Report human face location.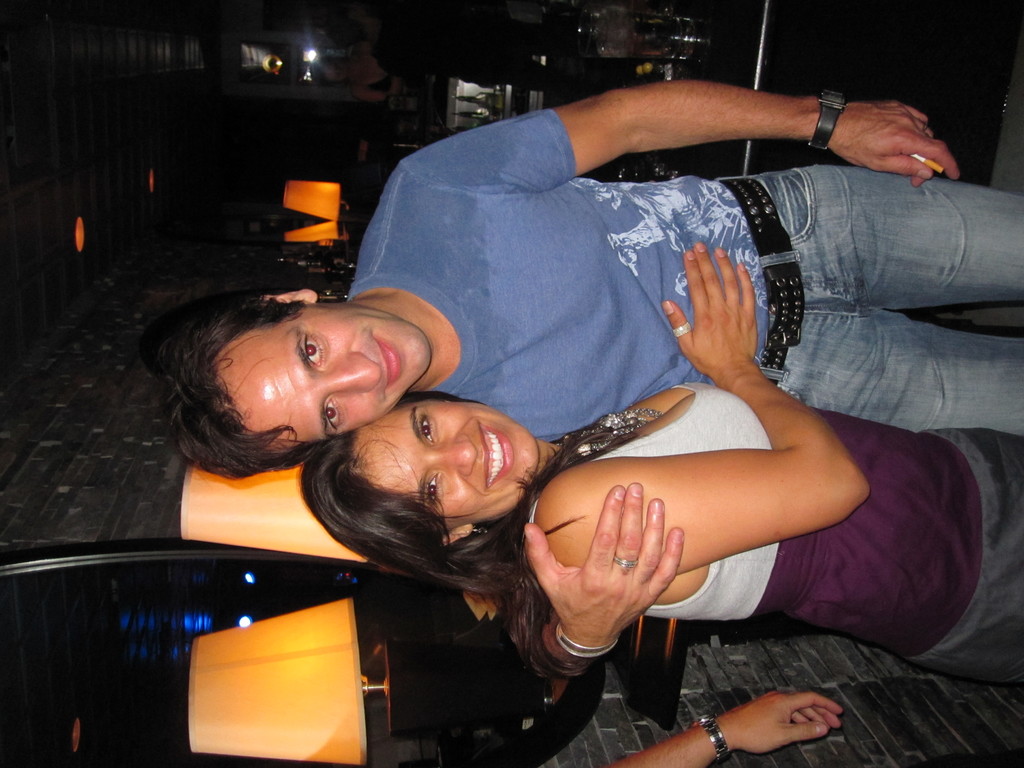
Report: 220:305:431:451.
